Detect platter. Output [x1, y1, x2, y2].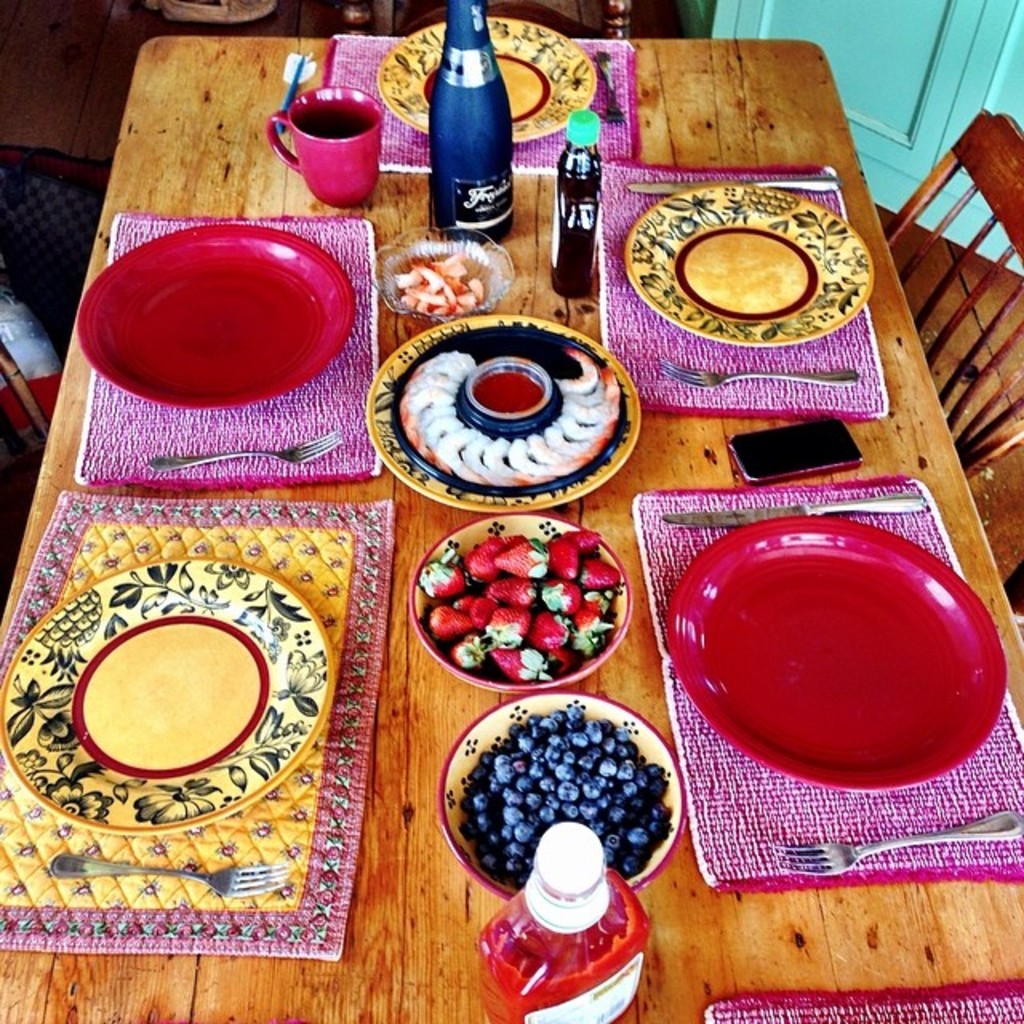
[408, 522, 635, 682].
